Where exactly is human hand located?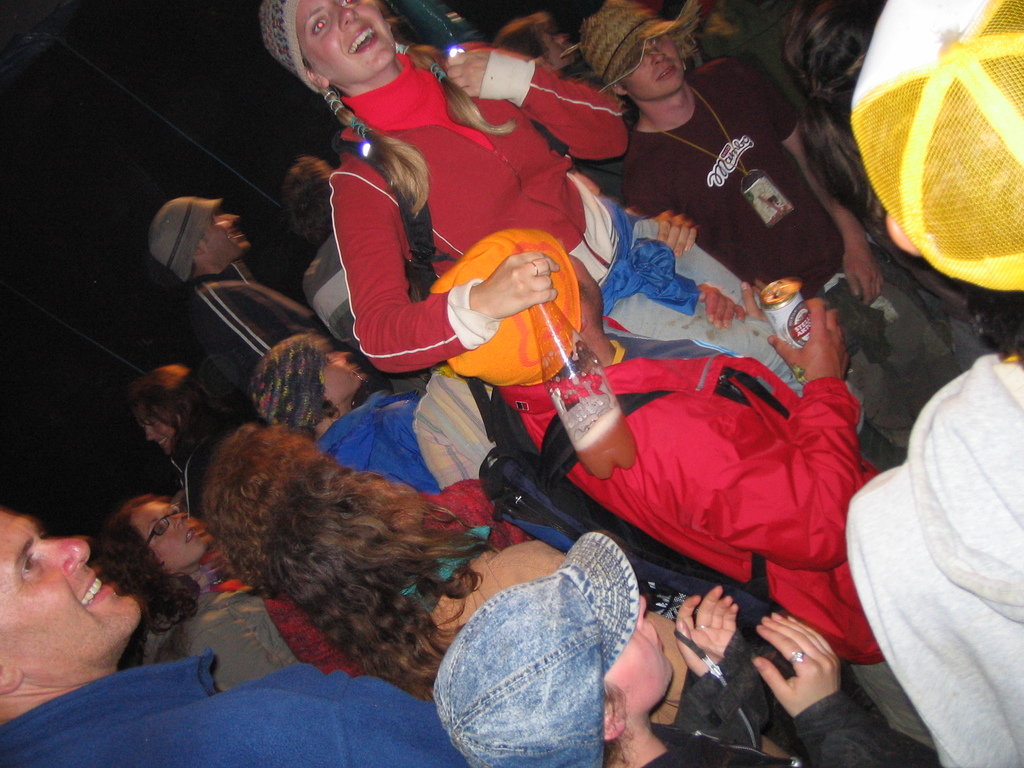
Its bounding box is 765/298/851/380.
